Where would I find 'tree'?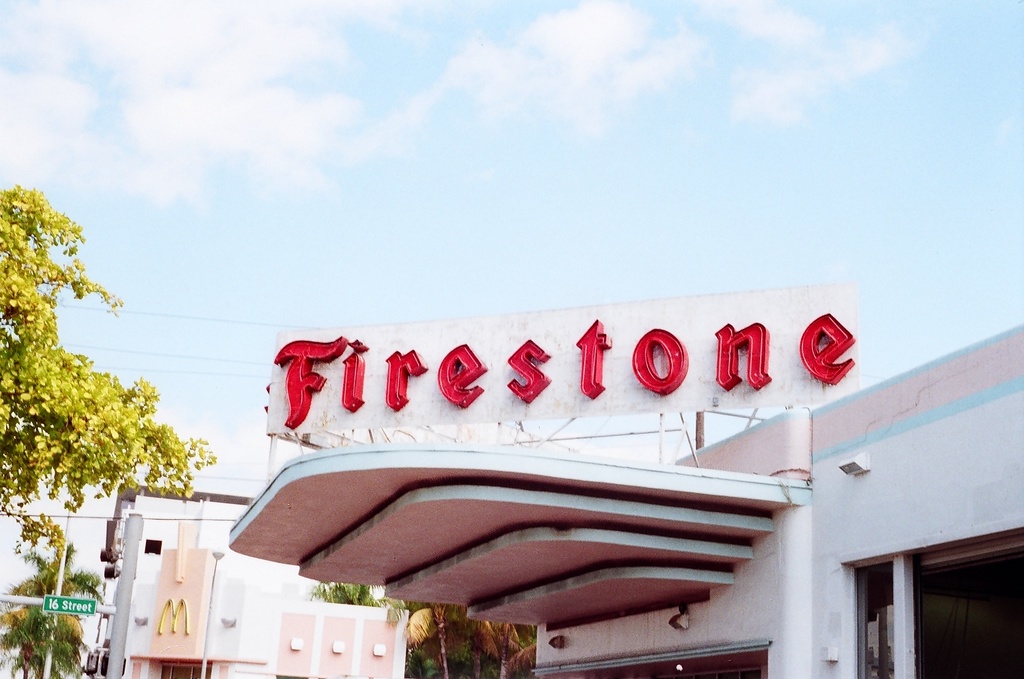
At 0 542 104 620.
